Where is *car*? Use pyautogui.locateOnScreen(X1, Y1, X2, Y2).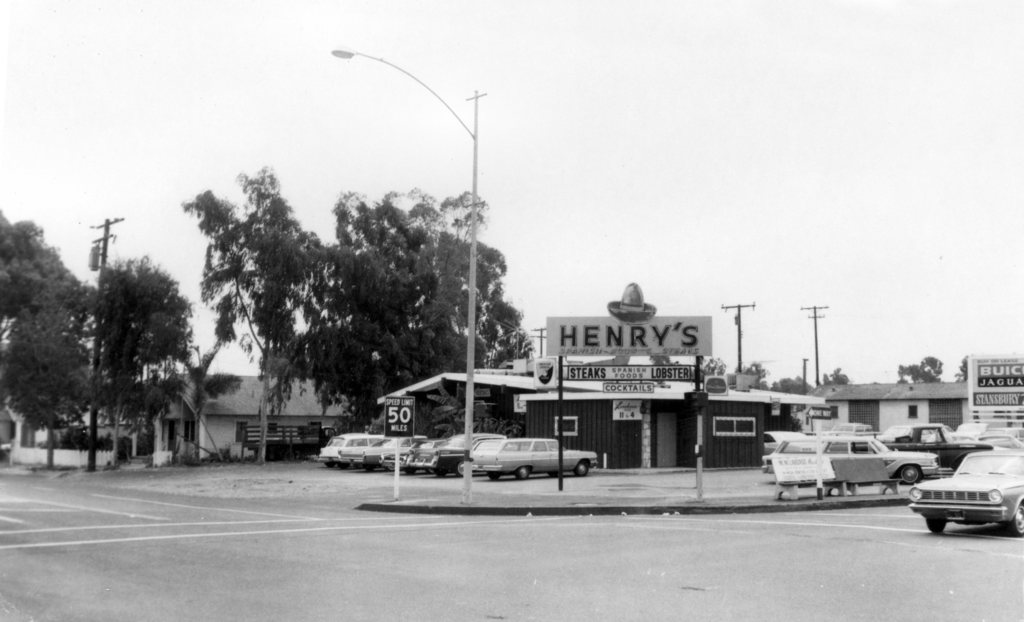
pyautogui.locateOnScreen(378, 437, 447, 472).
